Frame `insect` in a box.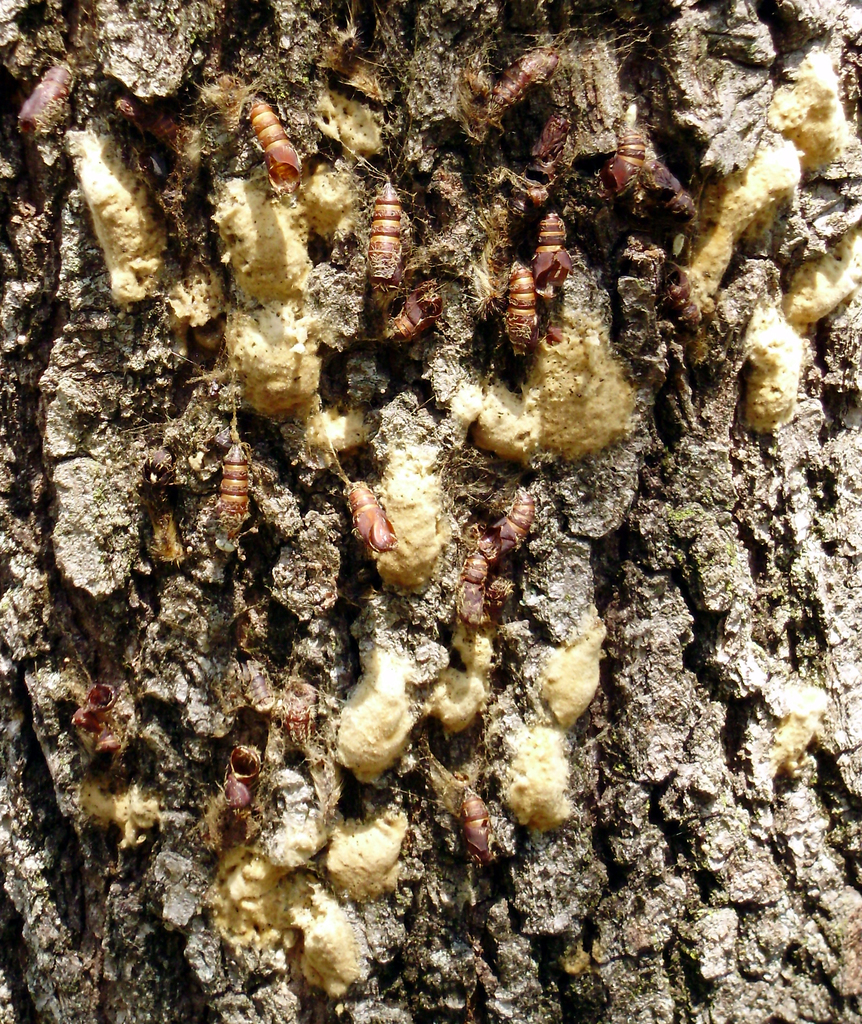
BBox(527, 111, 573, 180).
